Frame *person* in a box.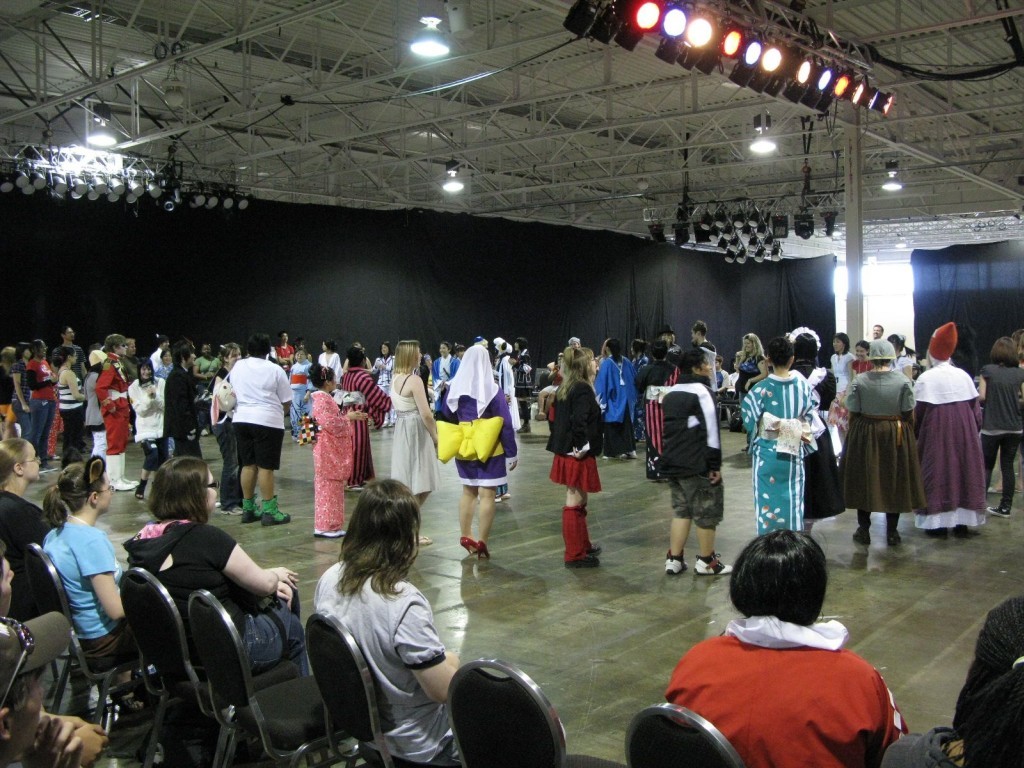
l=430, t=333, r=528, b=556.
